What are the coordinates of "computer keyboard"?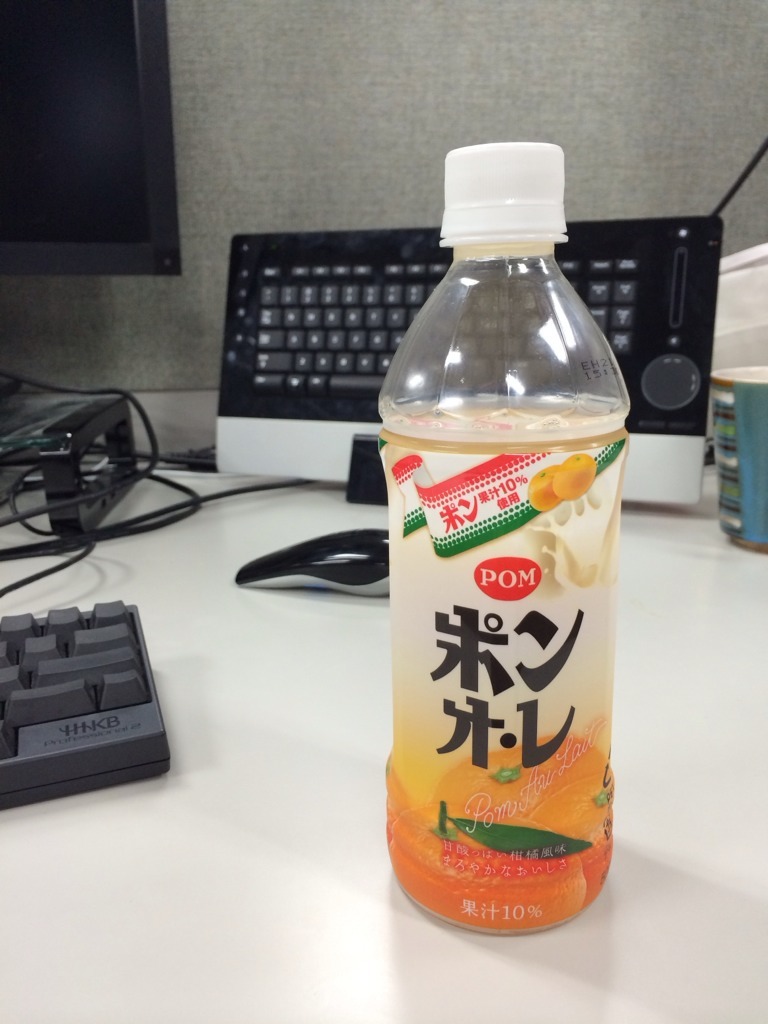
x1=0 y1=598 x2=174 y2=809.
